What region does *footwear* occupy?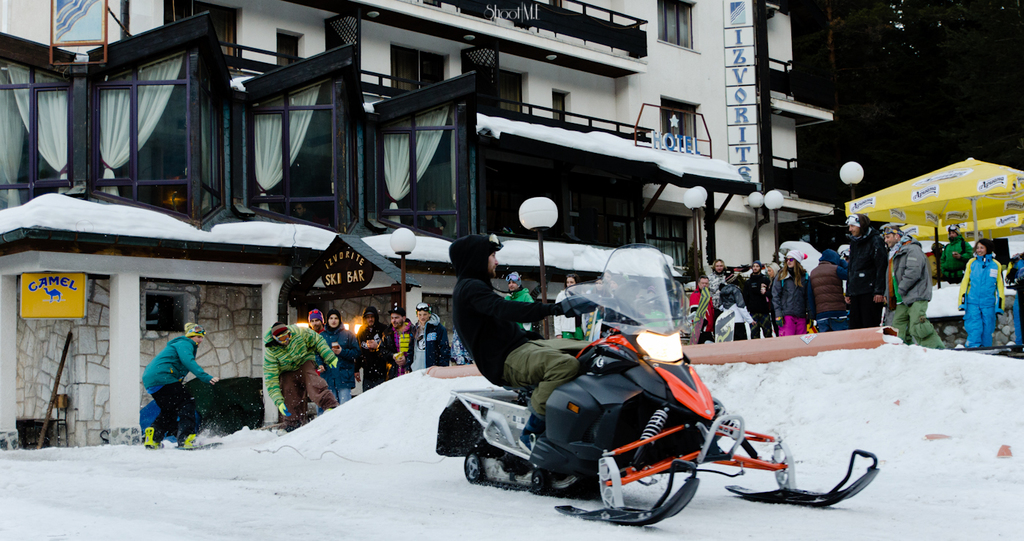
<box>517,420,531,449</box>.
